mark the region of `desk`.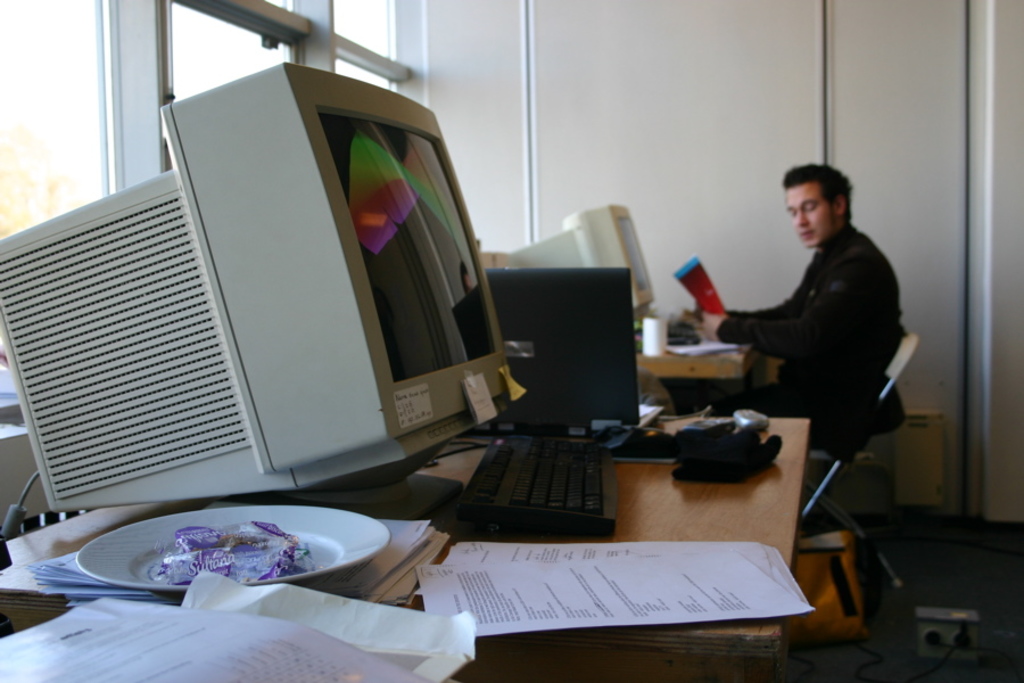
Region: (637,313,754,415).
